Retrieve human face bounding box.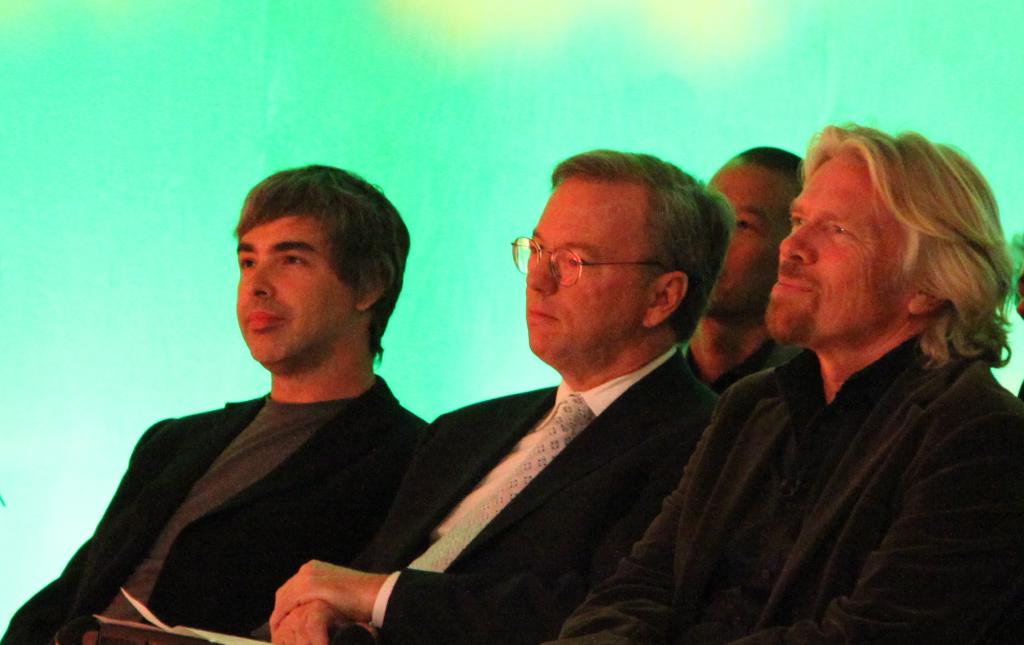
Bounding box: pyautogui.locateOnScreen(762, 157, 908, 355).
